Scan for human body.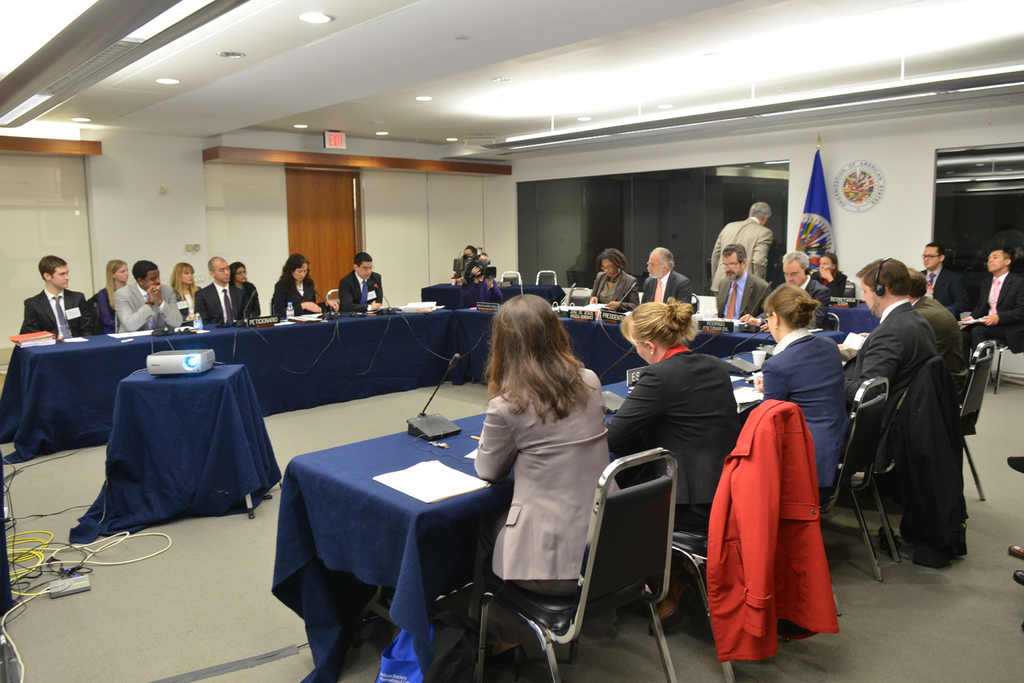
Scan result: {"x1": 328, "y1": 253, "x2": 388, "y2": 313}.
